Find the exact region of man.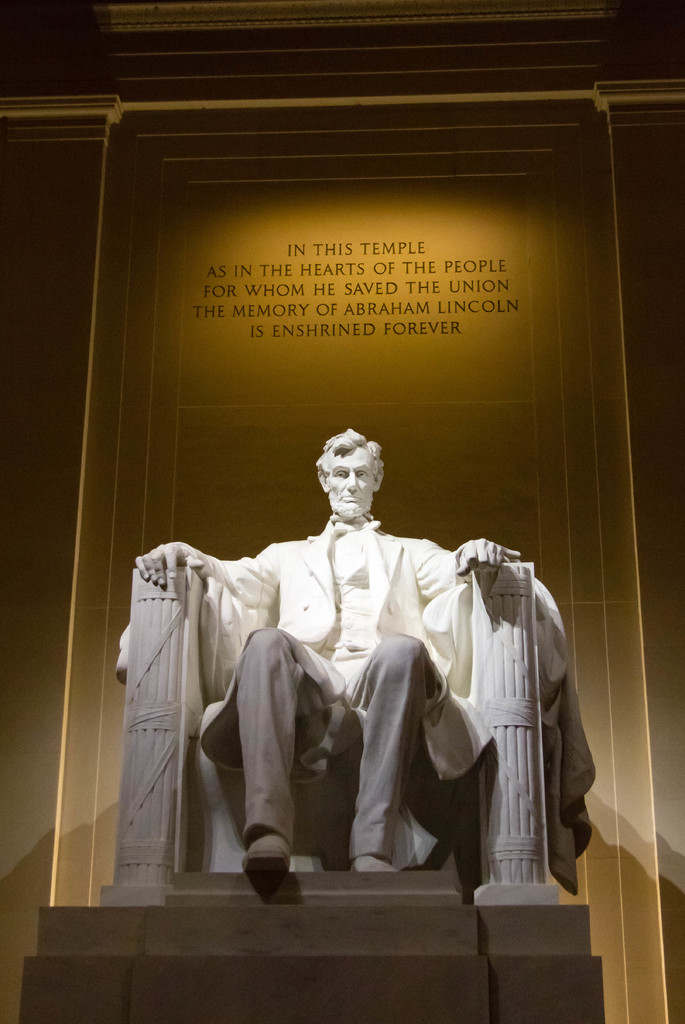
Exact region: region(155, 435, 530, 883).
